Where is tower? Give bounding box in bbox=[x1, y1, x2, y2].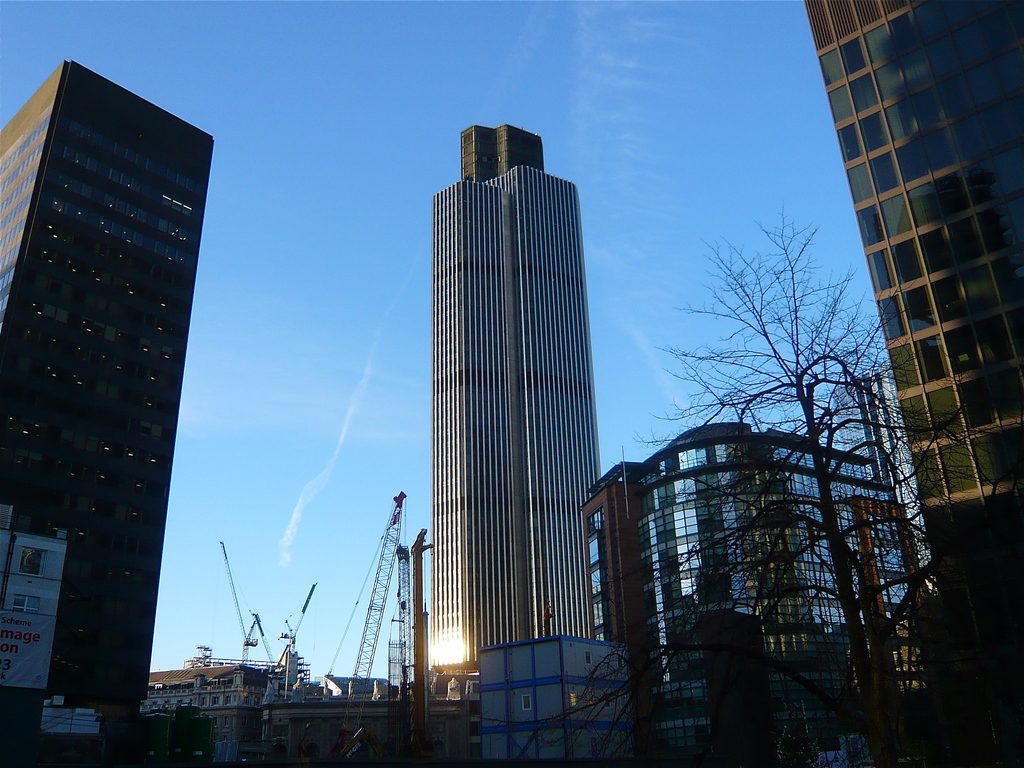
bbox=[17, 33, 223, 708].
